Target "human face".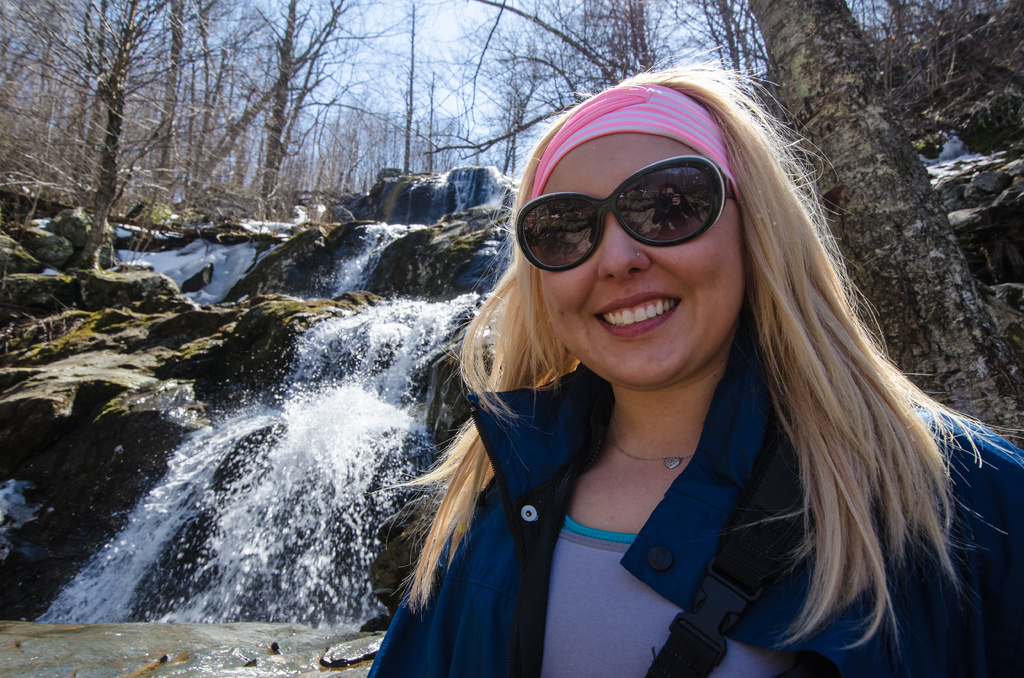
Target region: {"left": 543, "top": 133, "right": 745, "bottom": 396}.
